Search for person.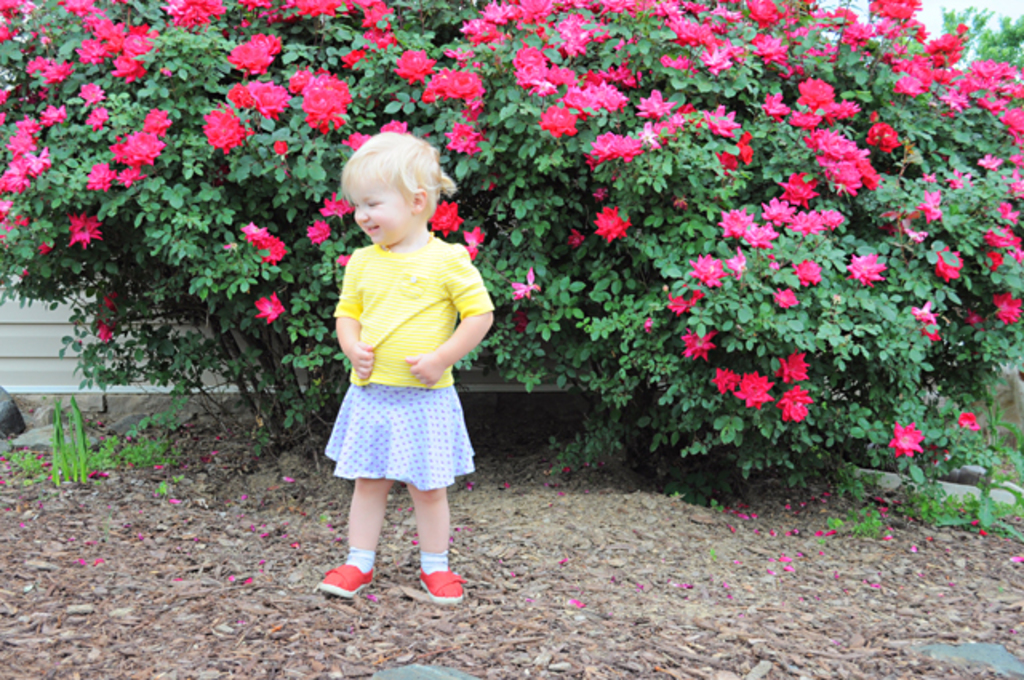
Found at x1=318, y1=128, x2=494, y2=603.
